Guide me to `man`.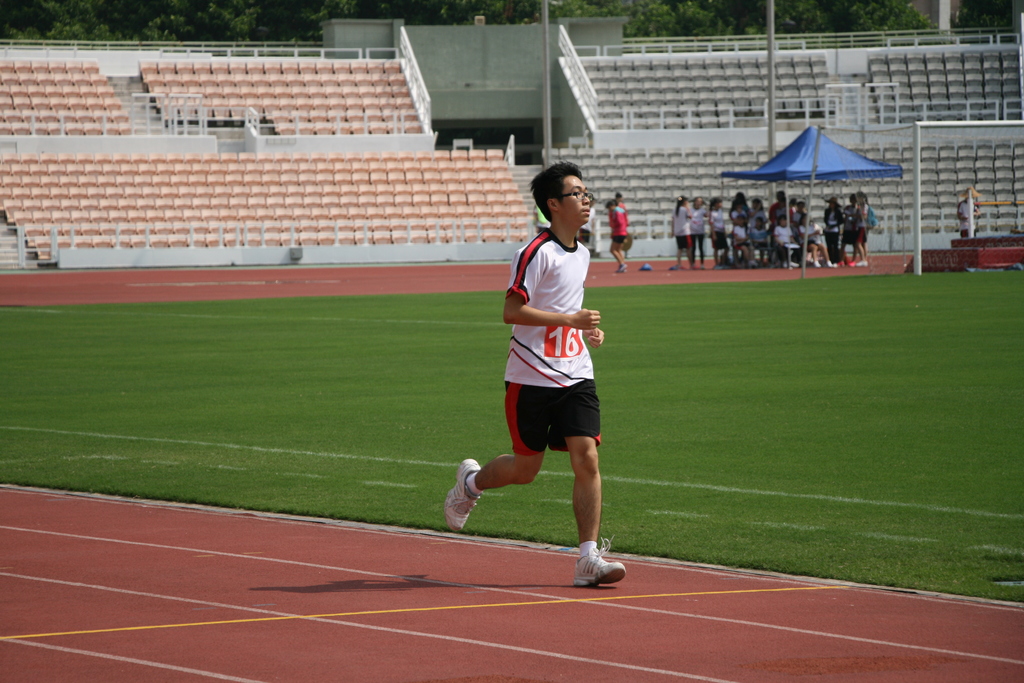
Guidance: [x1=957, y1=188, x2=979, y2=241].
